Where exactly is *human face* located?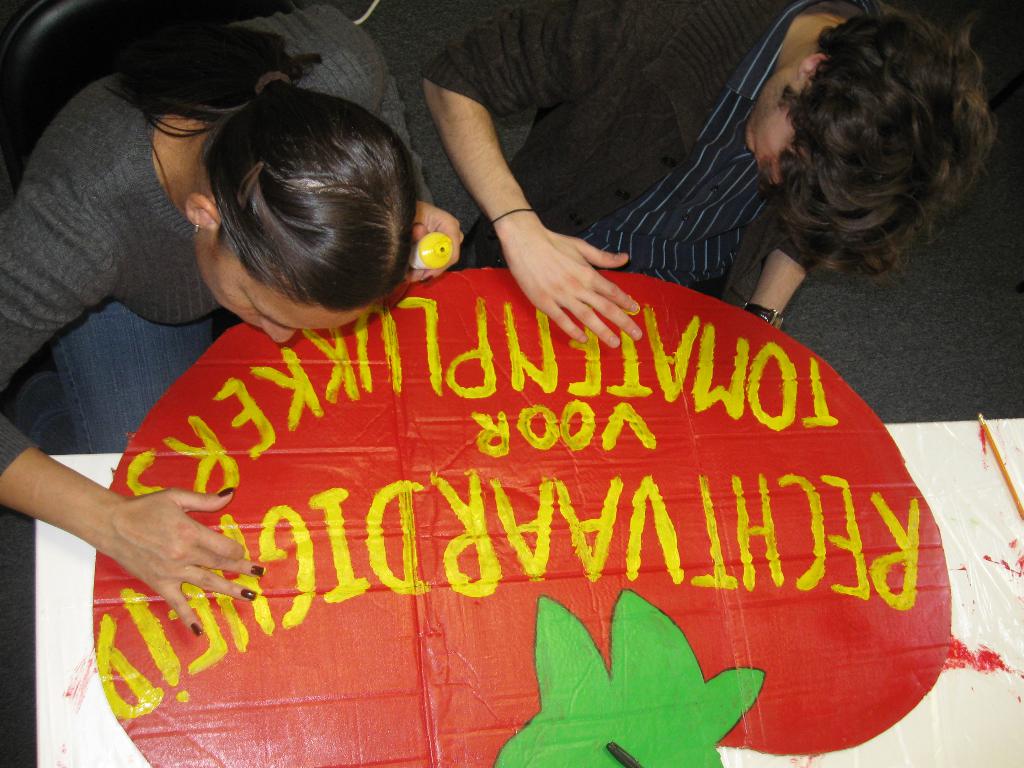
Its bounding box is bbox(195, 257, 348, 345).
